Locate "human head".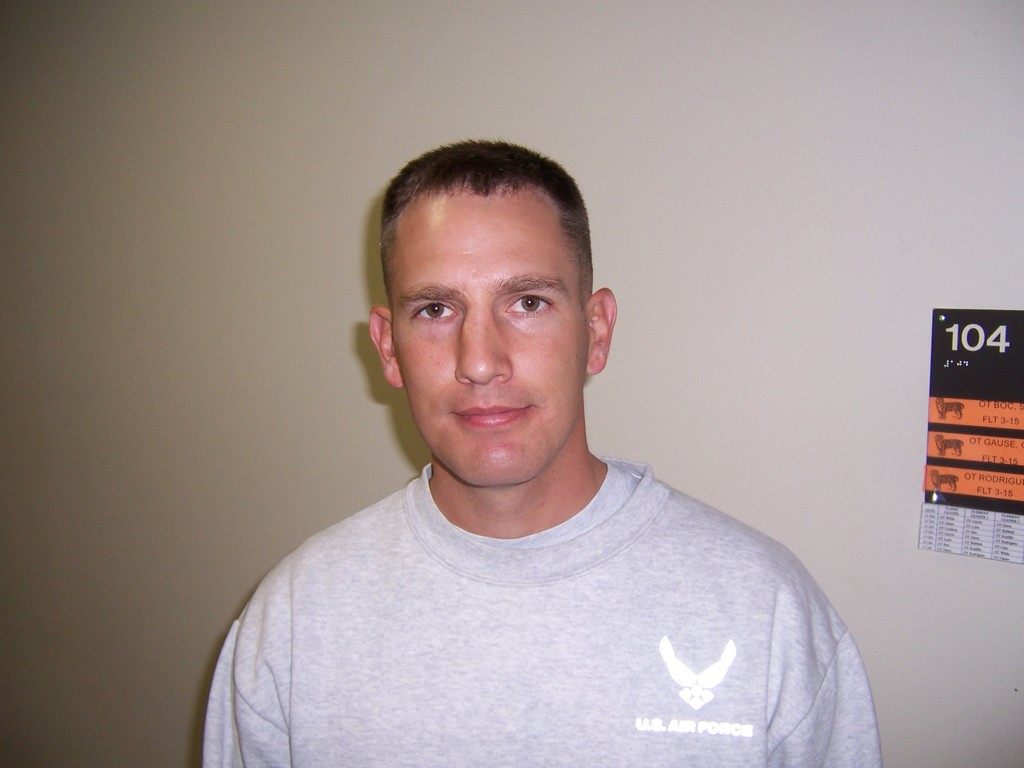
Bounding box: bbox=[357, 130, 626, 497].
